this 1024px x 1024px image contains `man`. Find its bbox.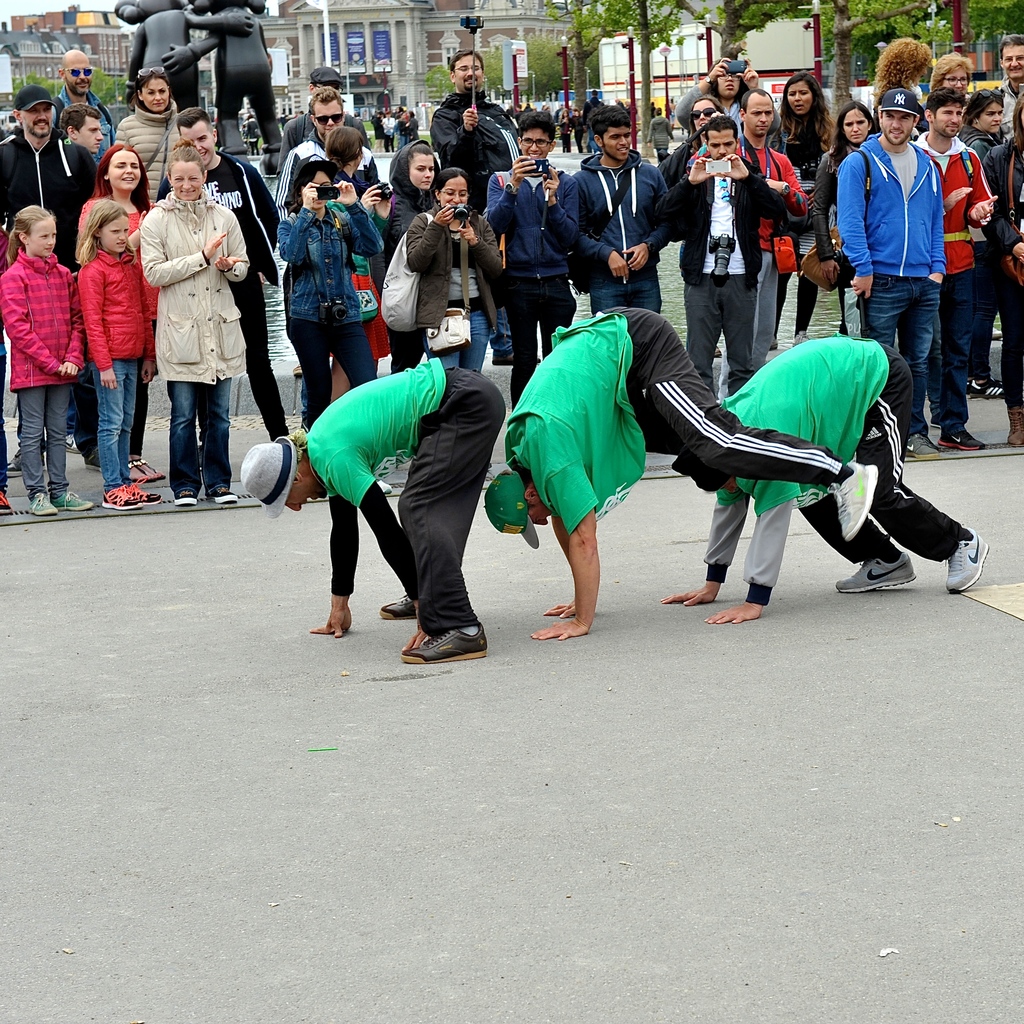
<box>662,324,984,630</box>.
